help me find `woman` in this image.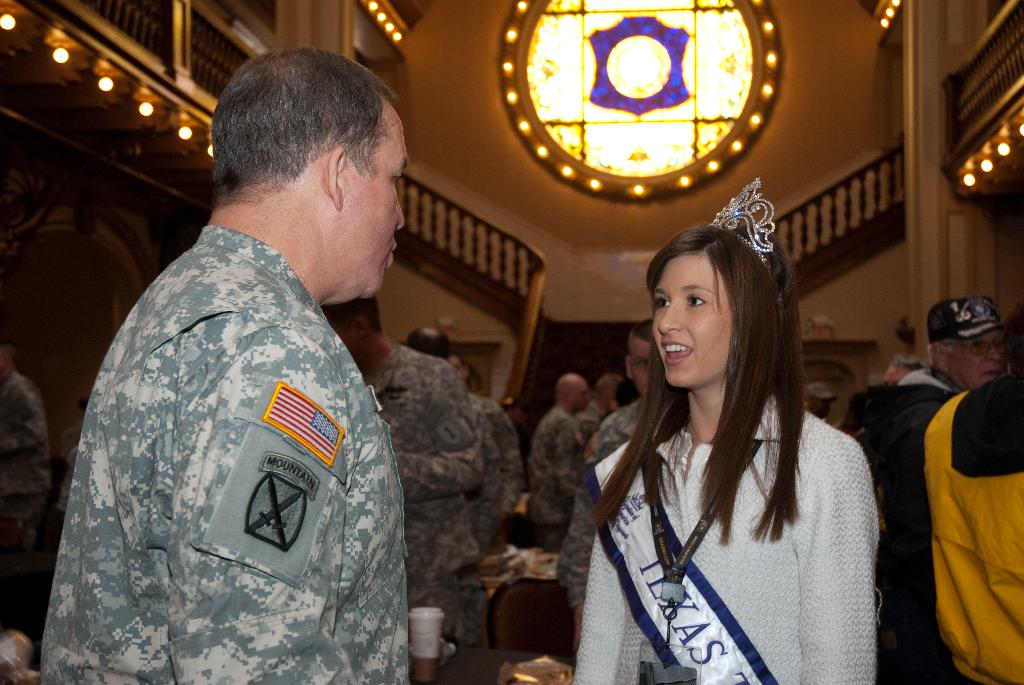
Found it: <bbox>563, 203, 896, 672</bbox>.
